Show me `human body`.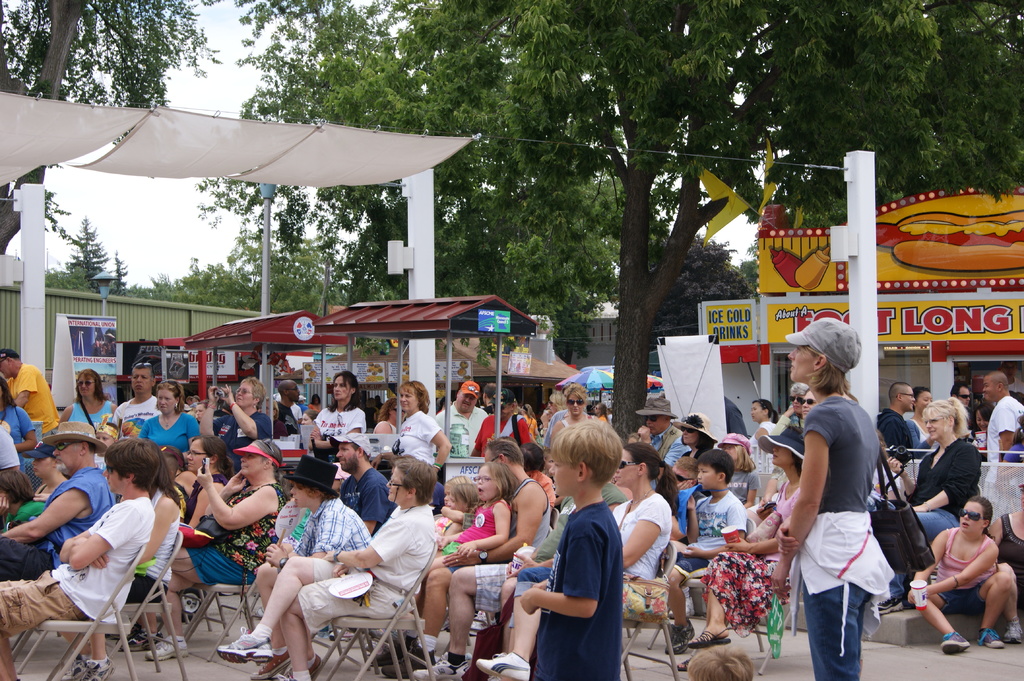
`human body` is here: 879/381/915/459.
